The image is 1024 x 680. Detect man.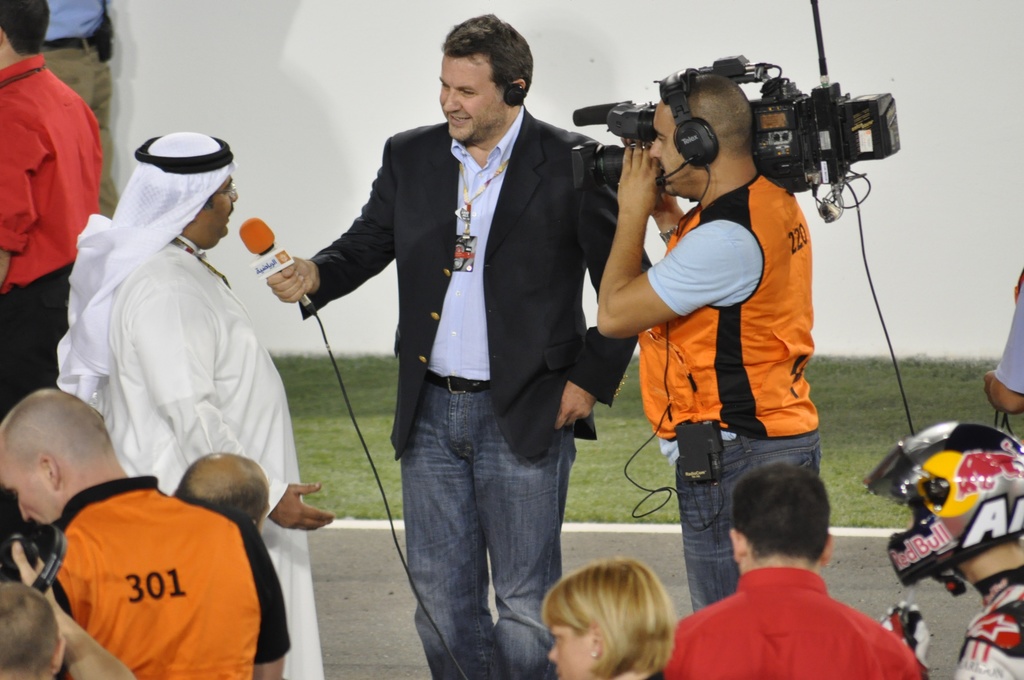
Detection: box(596, 71, 818, 610).
